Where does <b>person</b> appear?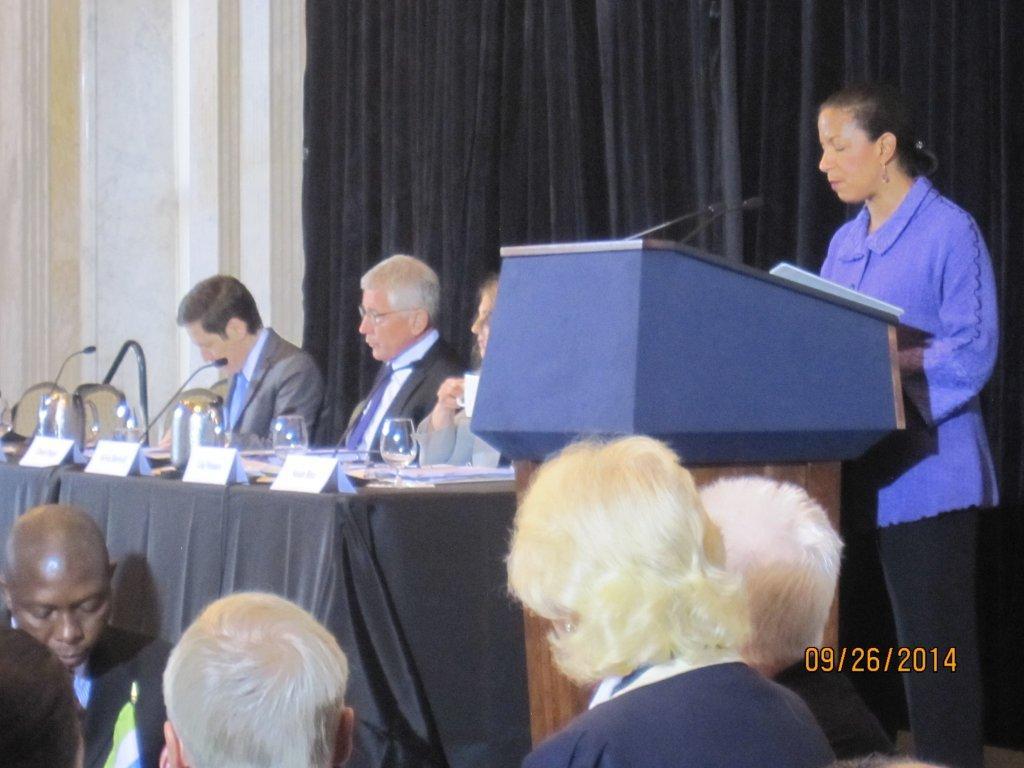
Appears at 499, 441, 828, 767.
